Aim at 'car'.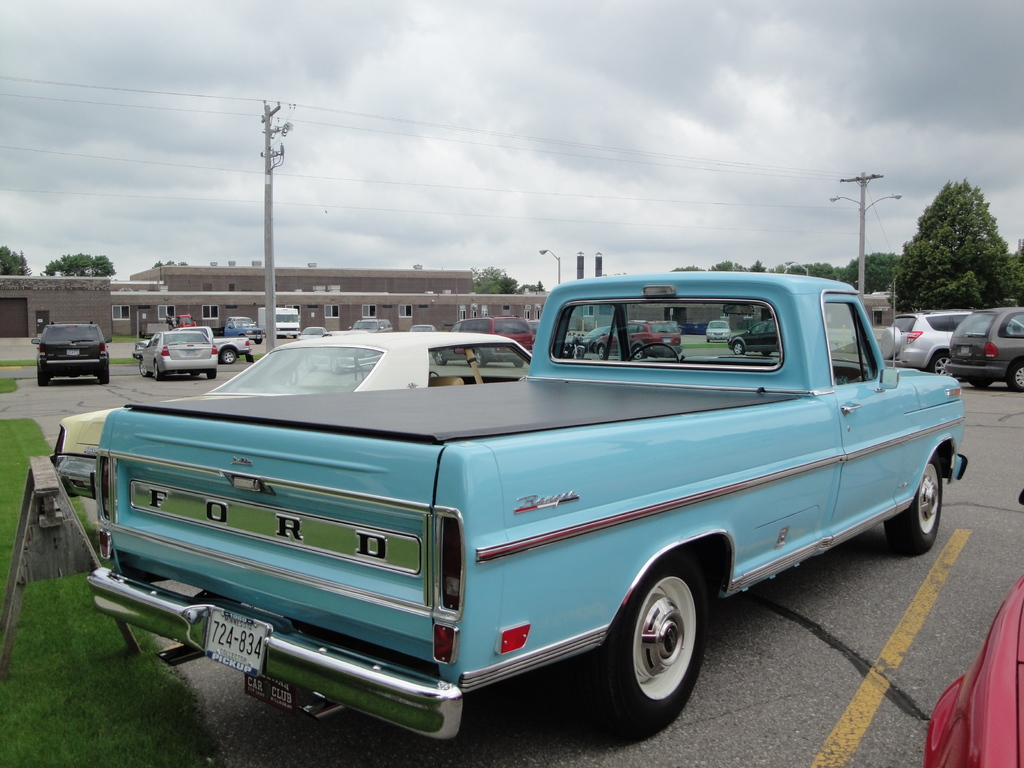
Aimed at (596,318,683,360).
